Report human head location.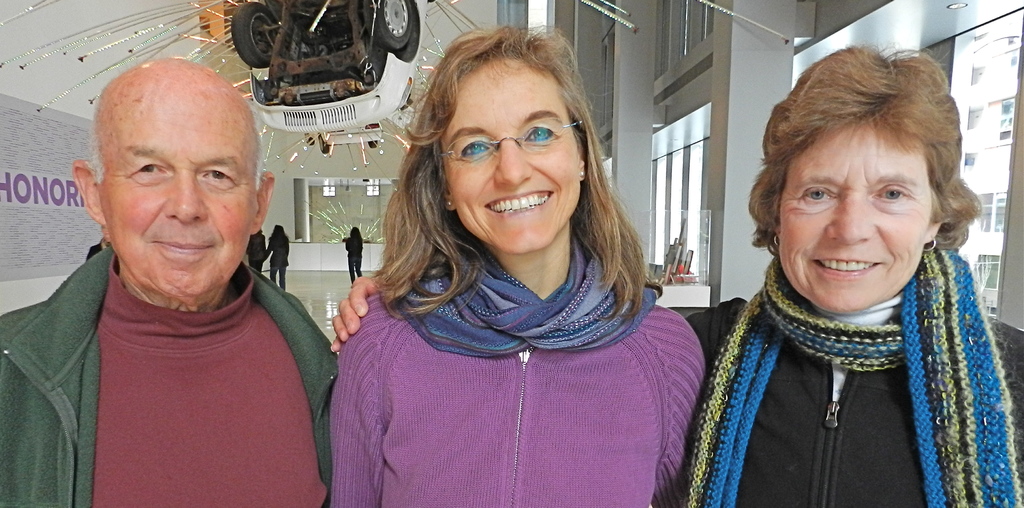
Report: [x1=82, y1=49, x2=262, y2=254].
